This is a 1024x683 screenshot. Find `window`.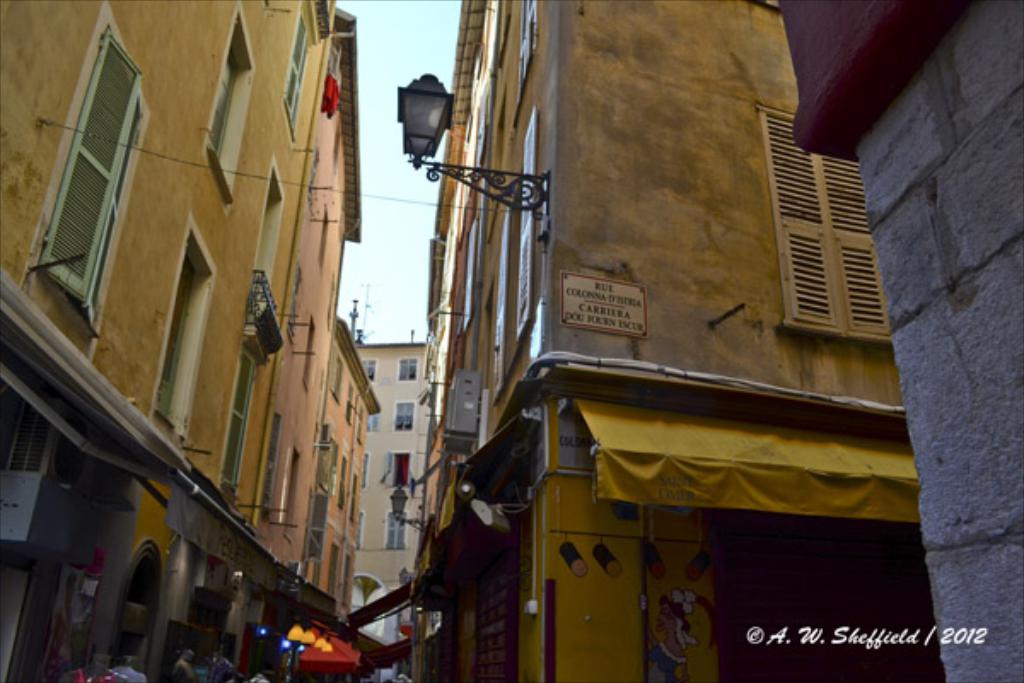
Bounding box: pyautogui.locateOnScreen(396, 353, 416, 379).
